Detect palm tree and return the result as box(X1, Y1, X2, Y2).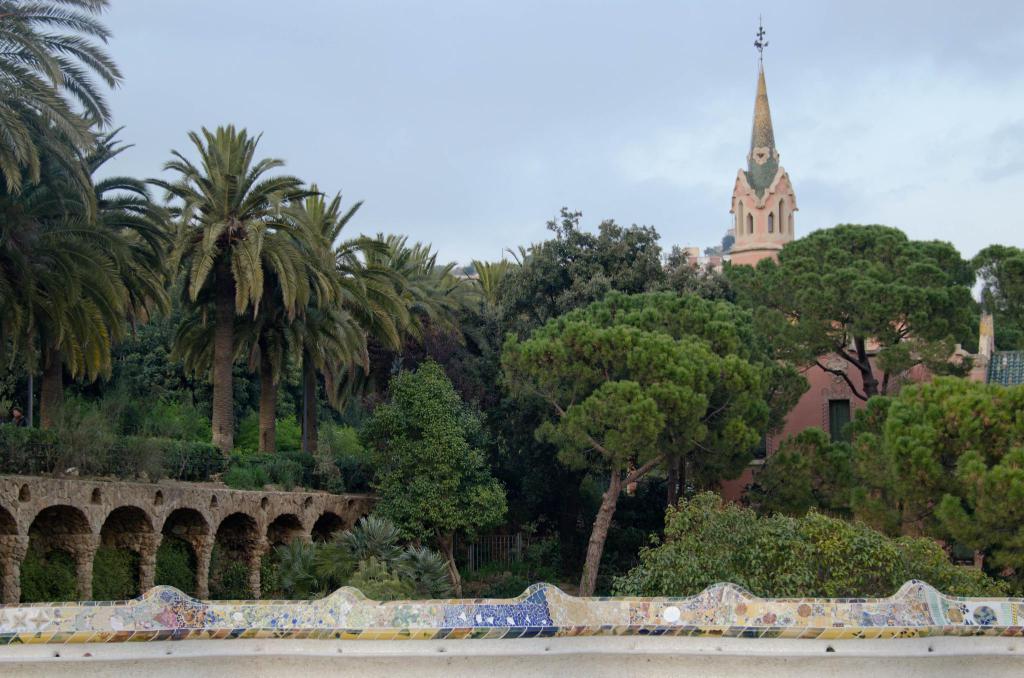
box(0, 0, 109, 440).
